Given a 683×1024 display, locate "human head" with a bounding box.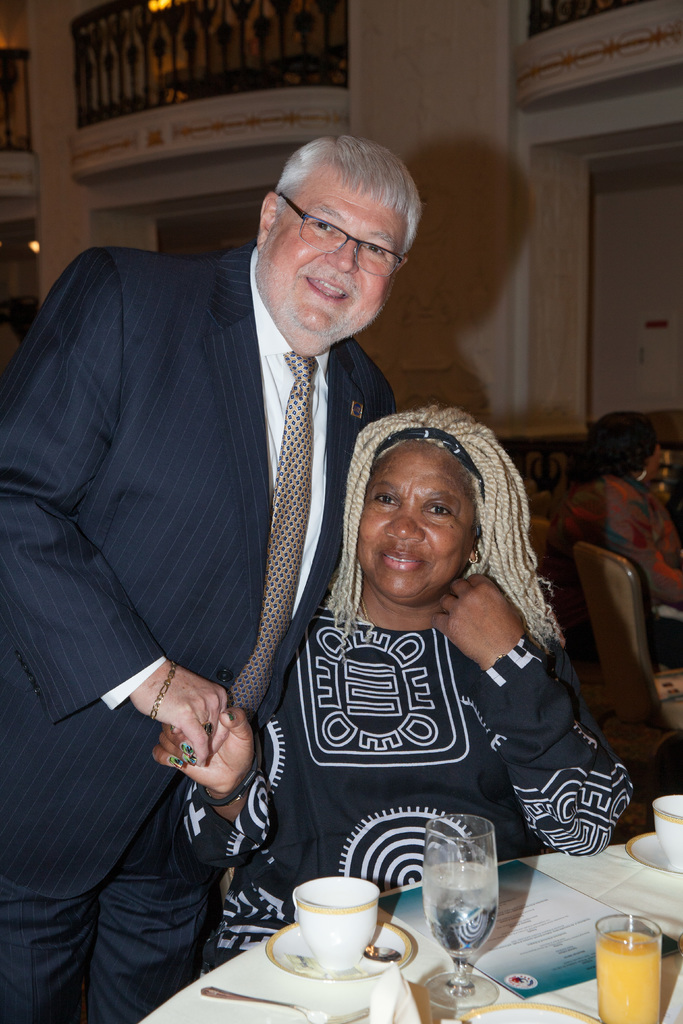
Located: crop(0, 293, 36, 369).
